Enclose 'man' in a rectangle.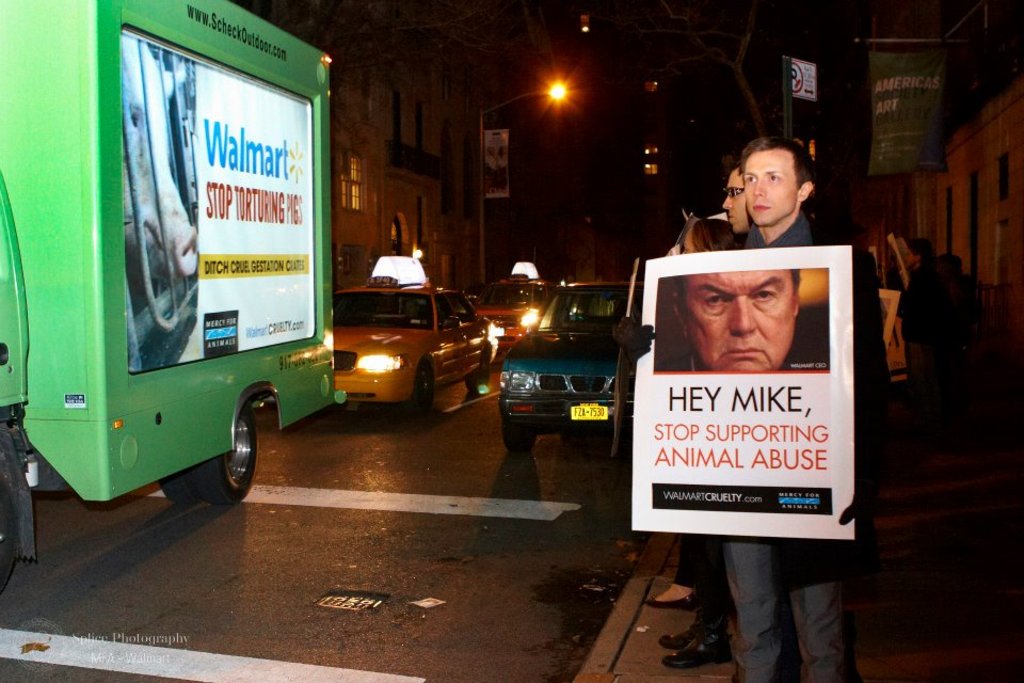
[729, 146, 889, 681].
